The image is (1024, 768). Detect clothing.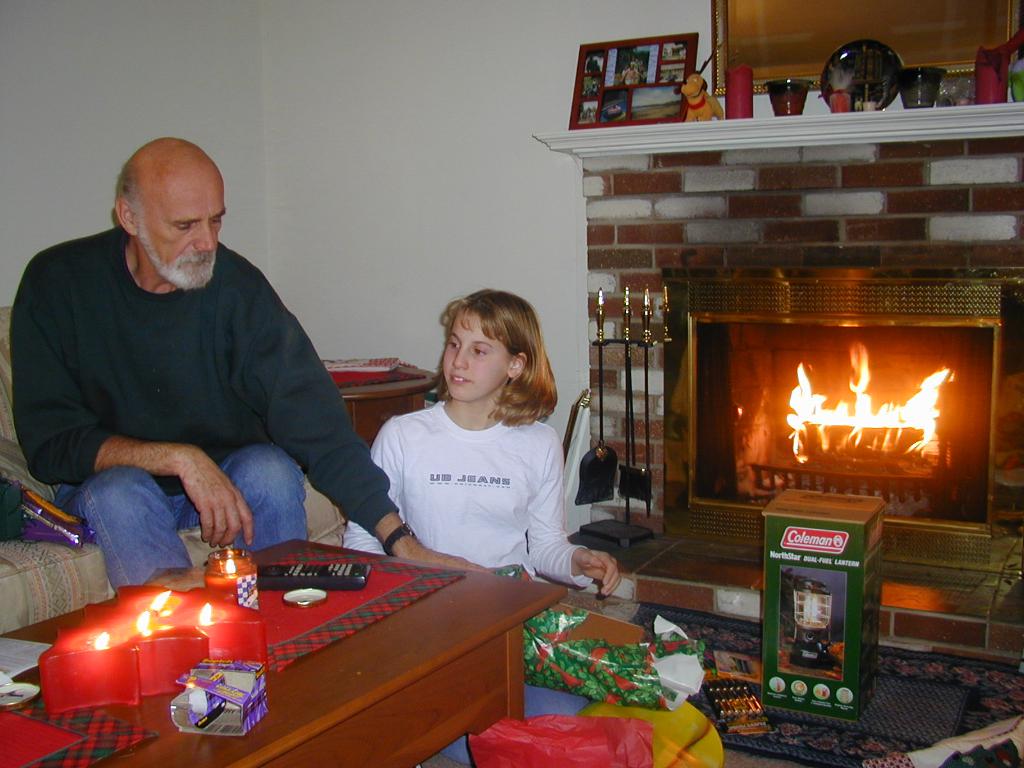
Detection: <region>8, 219, 401, 591</region>.
